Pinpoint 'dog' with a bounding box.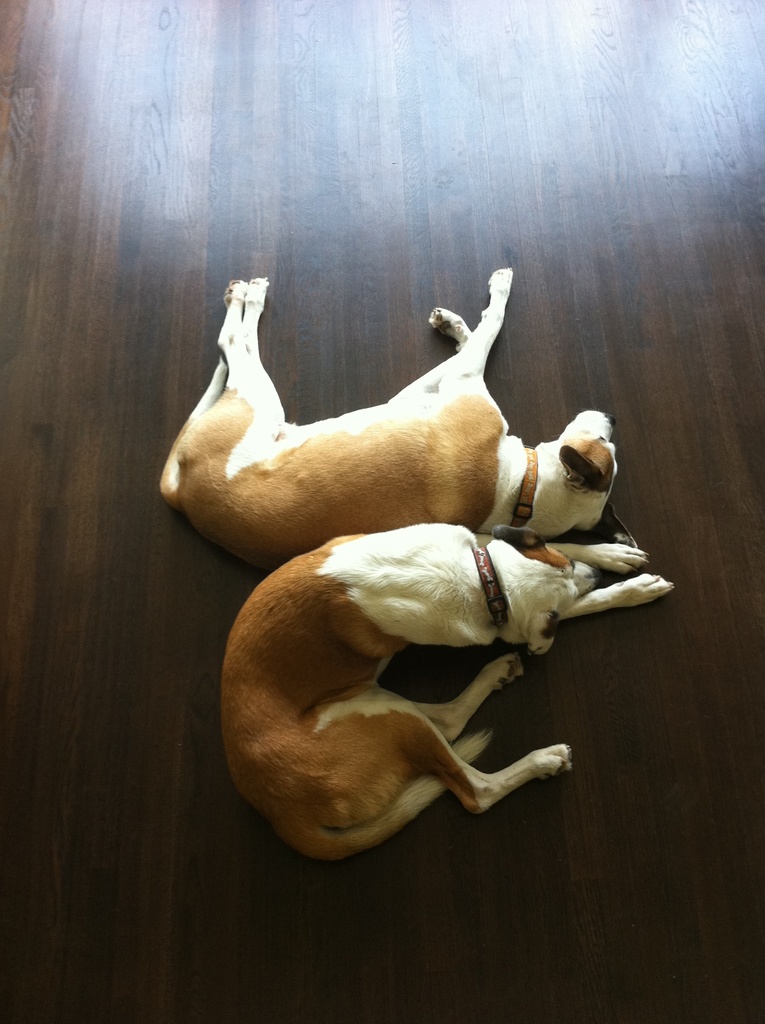
x1=218, y1=522, x2=673, y2=870.
